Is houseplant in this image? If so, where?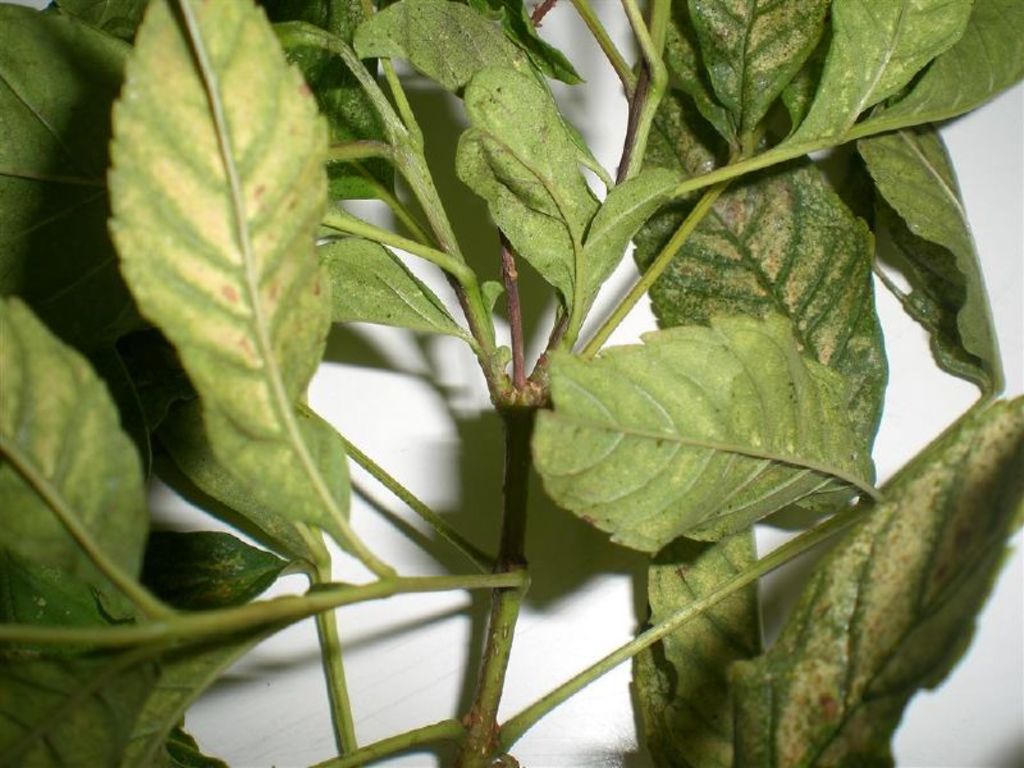
Yes, at (0, 0, 1023, 767).
